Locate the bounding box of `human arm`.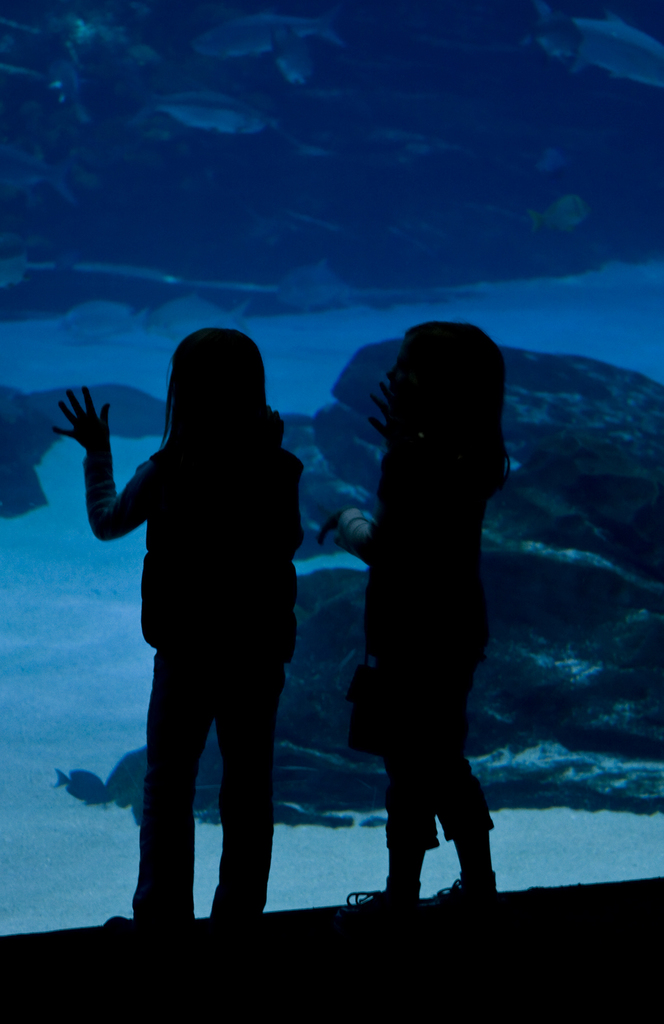
Bounding box: region(369, 369, 393, 445).
